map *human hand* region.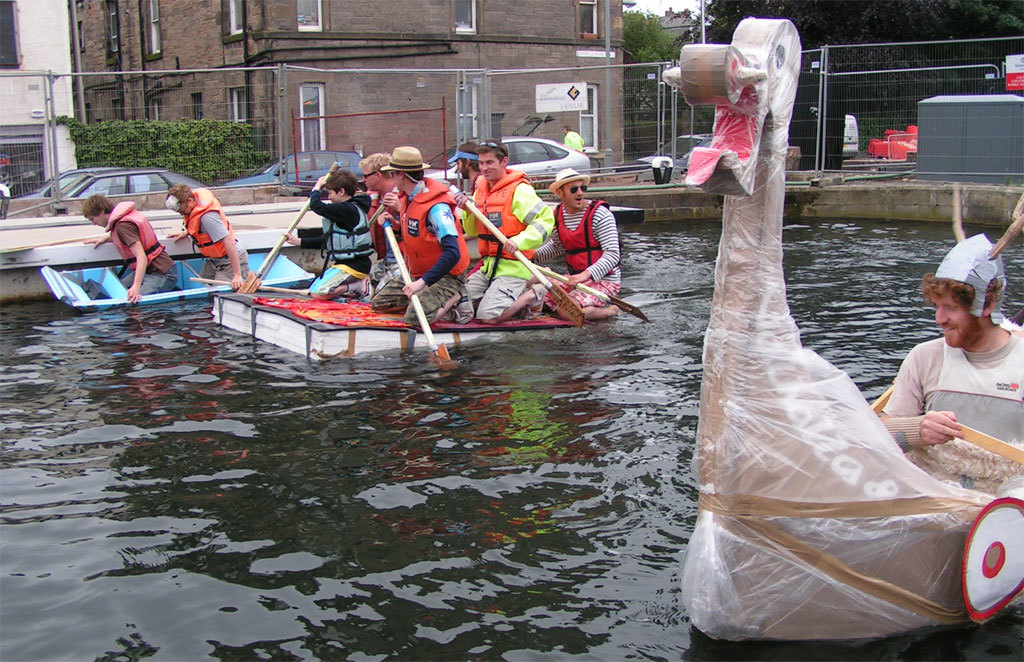
Mapped to pyautogui.locateOnScreen(165, 230, 191, 244).
